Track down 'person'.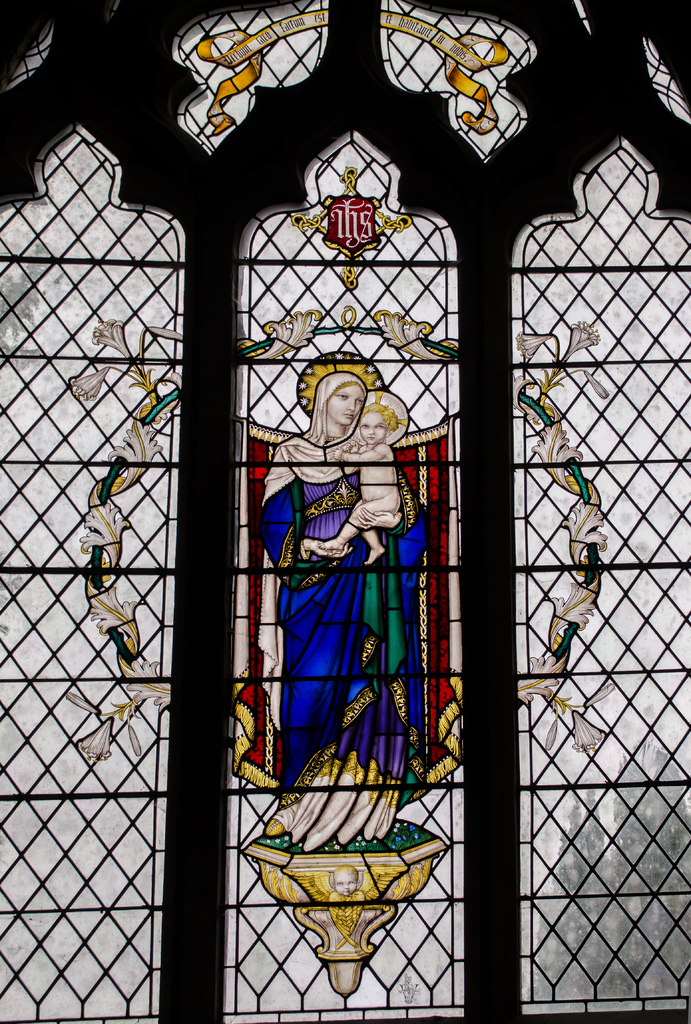
Tracked to <box>309,381,409,561</box>.
